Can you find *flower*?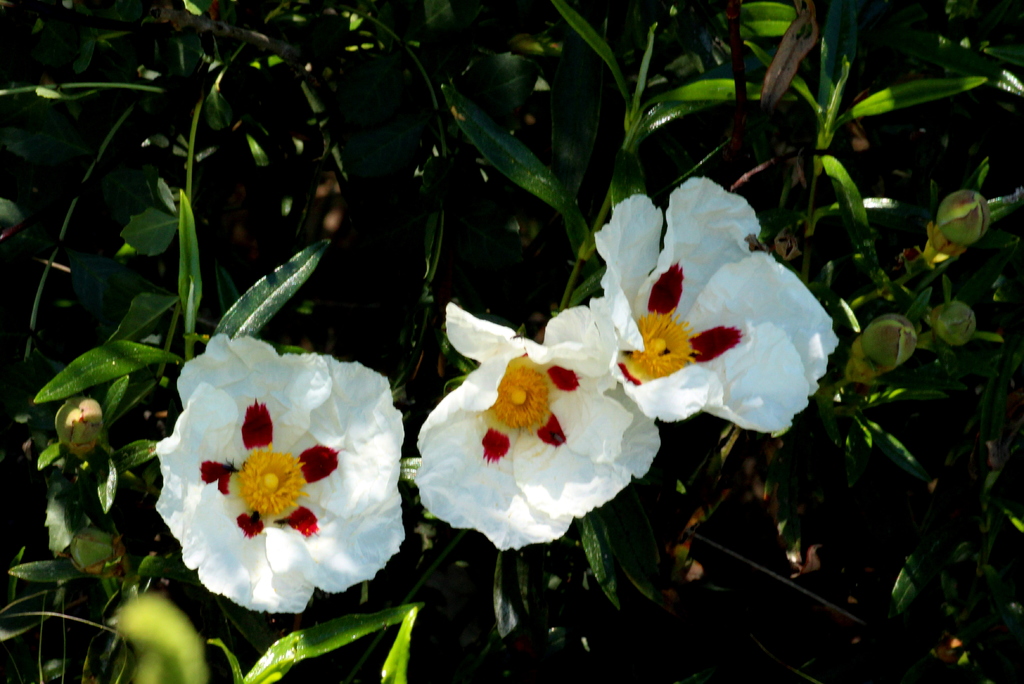
Yes, bounding box: detection(146, 347, 417, 628).
